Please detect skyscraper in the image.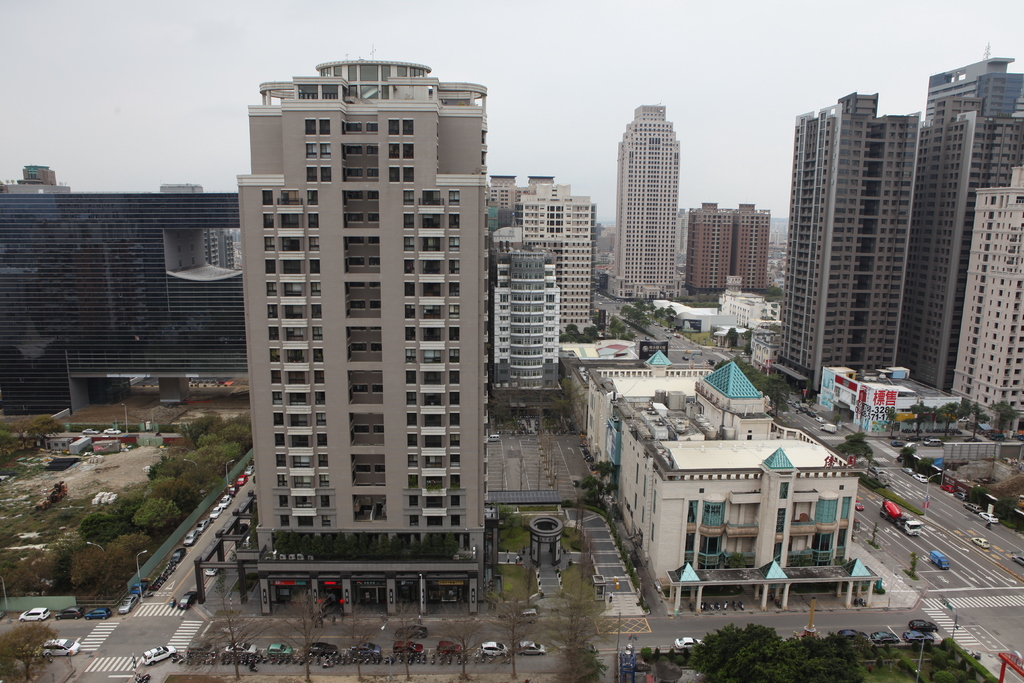
(494,250,562,415).
